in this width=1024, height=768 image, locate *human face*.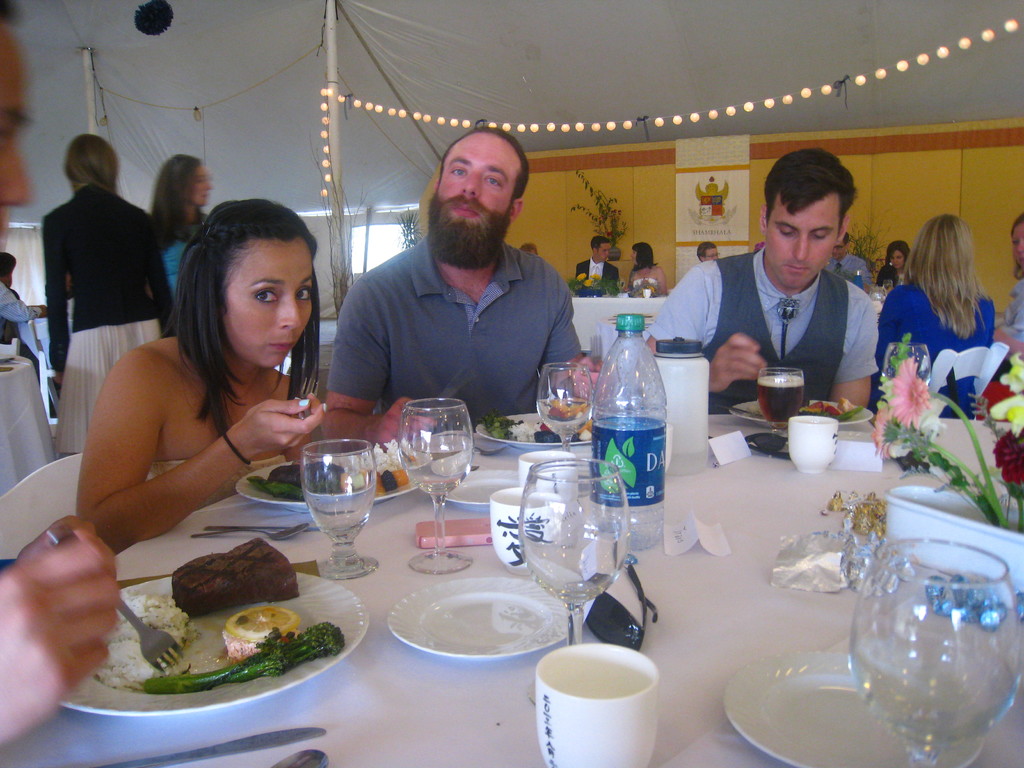
Bounding box: bbox=[1009, 217, 1023, 276].
